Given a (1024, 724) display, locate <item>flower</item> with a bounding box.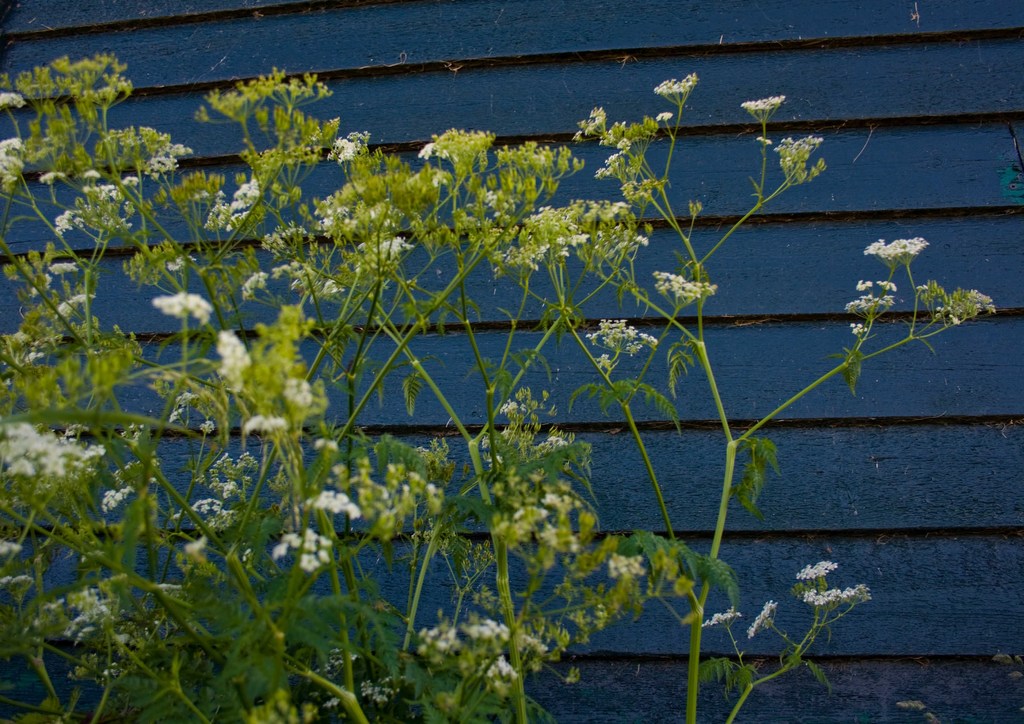
Located: box(57, 168, 137, 239).
